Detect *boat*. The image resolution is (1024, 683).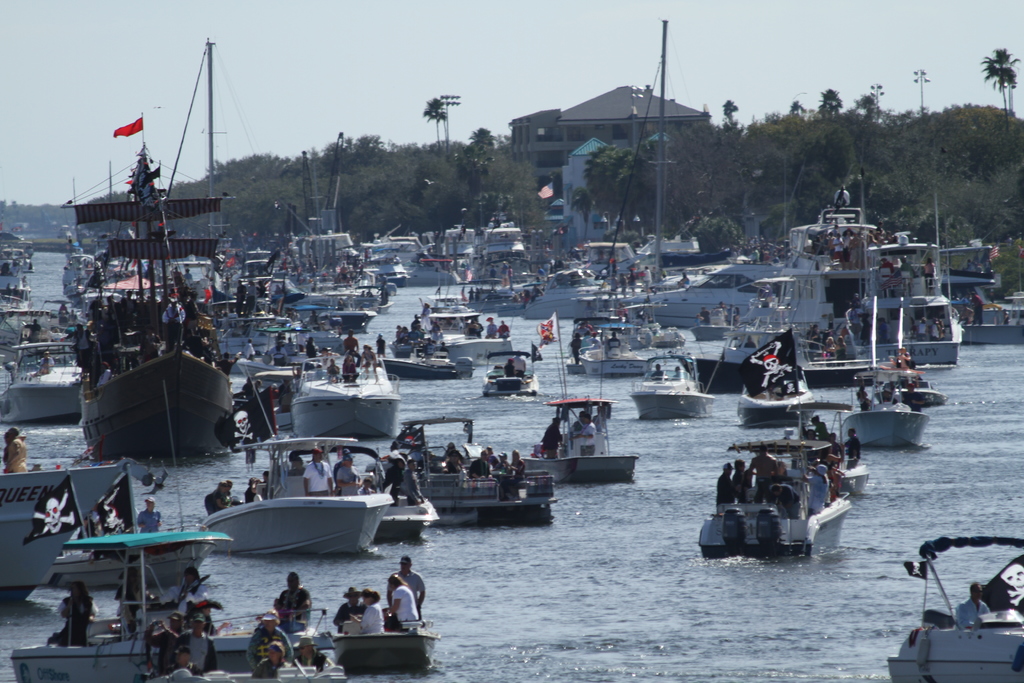
{"left": 329, "top": 614, "right": 434, "bottom": 677}.
